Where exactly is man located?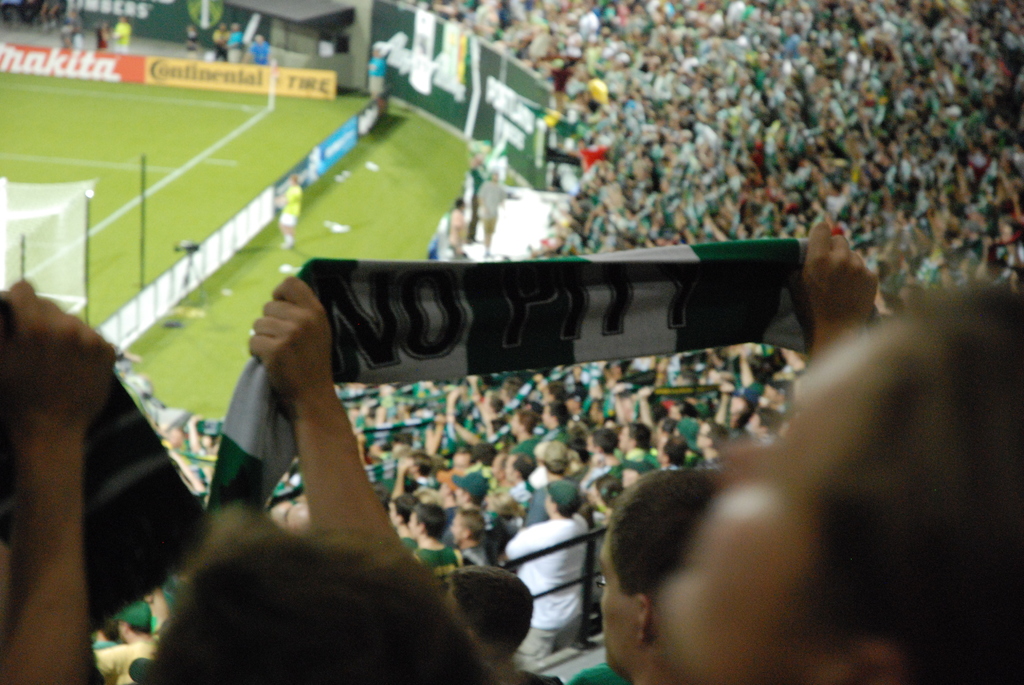
Its bounding box is [602,265,1011,684].
